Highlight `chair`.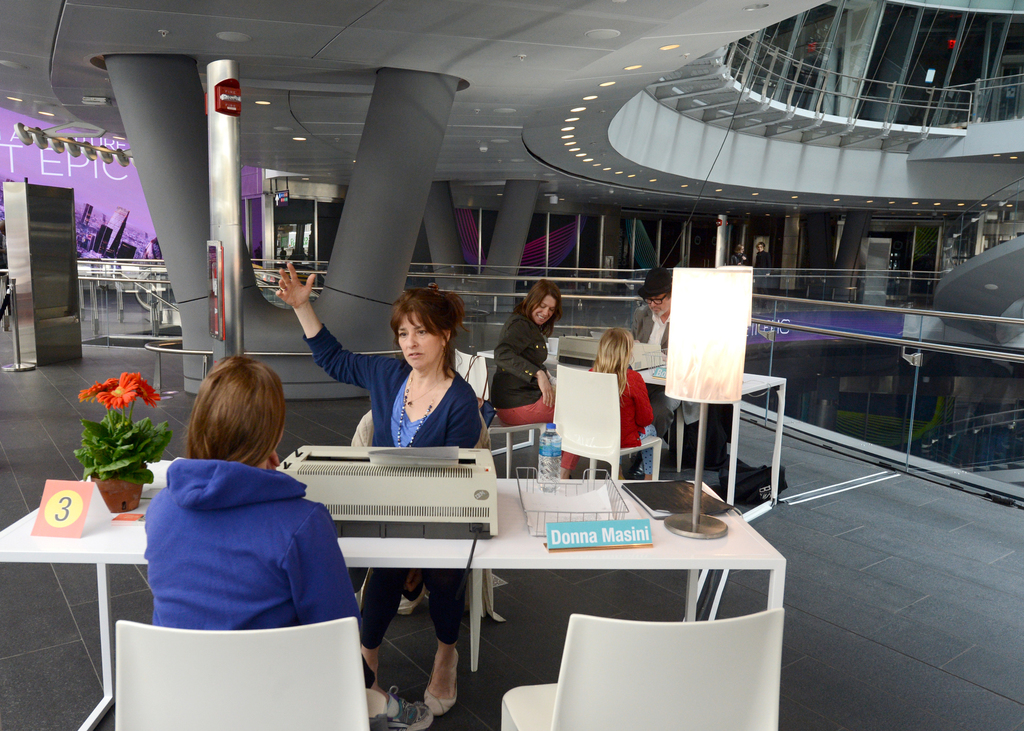
Highlighted region: (x1=552, y1=363, x2=664, y2=482).
